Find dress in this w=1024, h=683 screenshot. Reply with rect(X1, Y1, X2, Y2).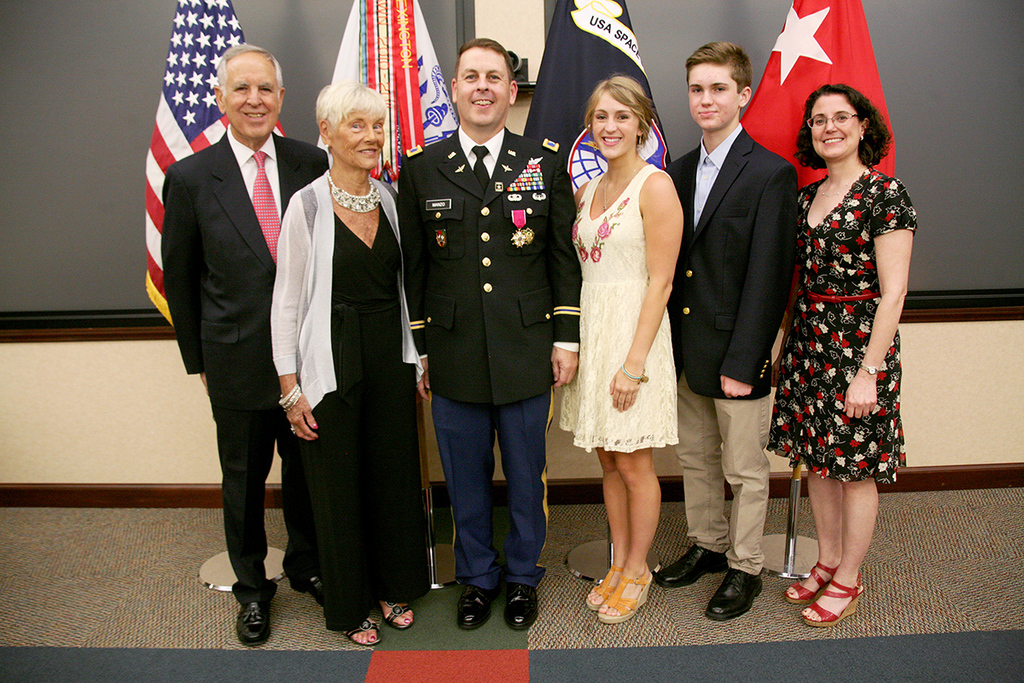
rect(296, 185, 429, 633).
